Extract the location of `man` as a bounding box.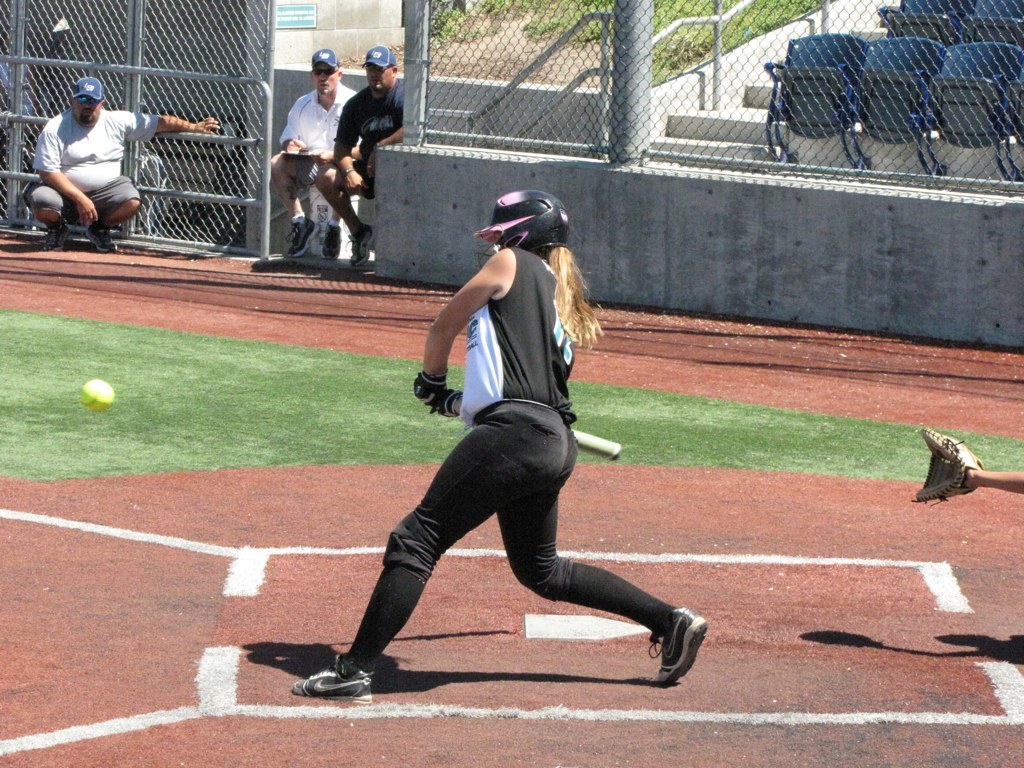
left=320, top=44, right=412, bottom=270.
